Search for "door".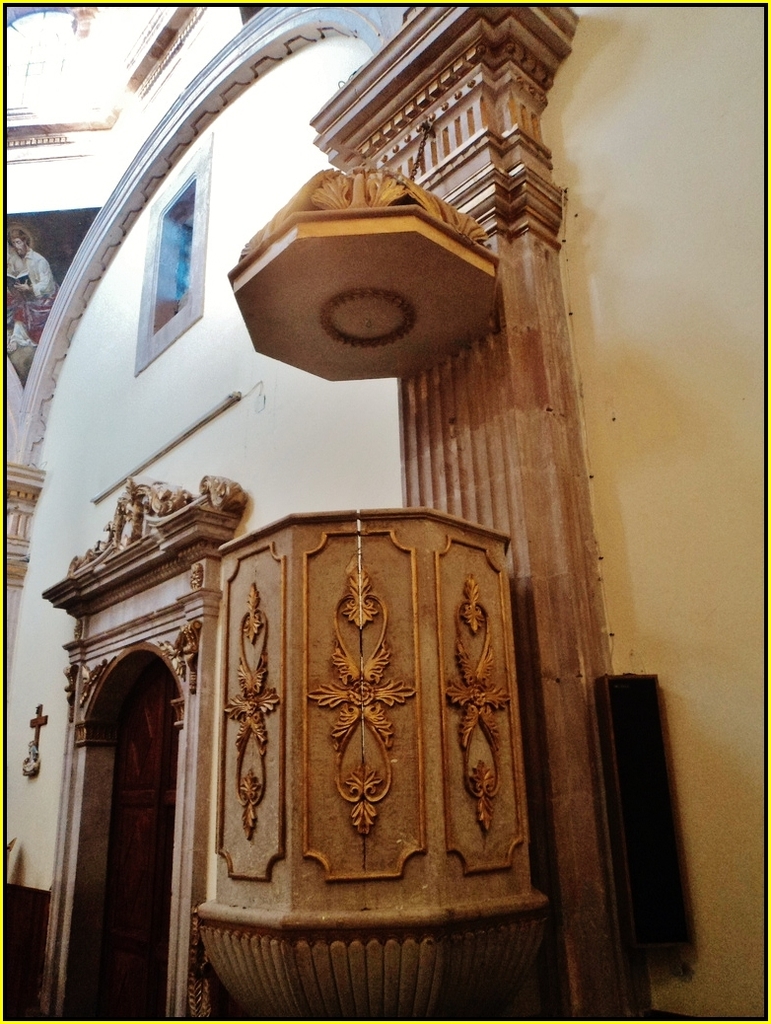
Found at 55,642,200,1023.
